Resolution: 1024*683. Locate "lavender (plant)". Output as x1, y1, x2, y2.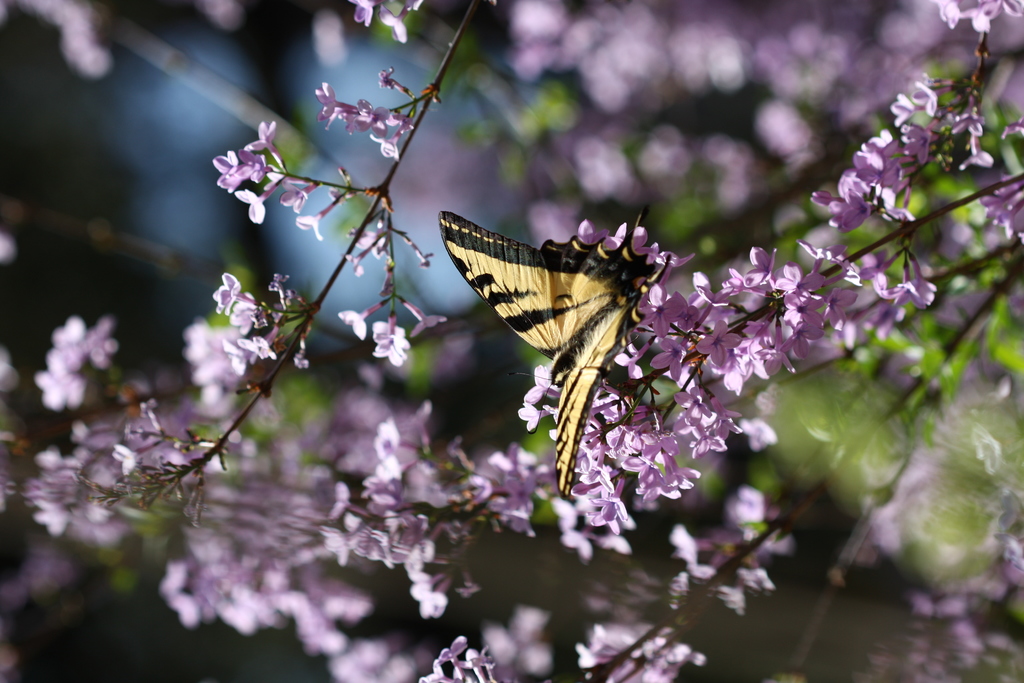
840, 468, 1023, 682.
